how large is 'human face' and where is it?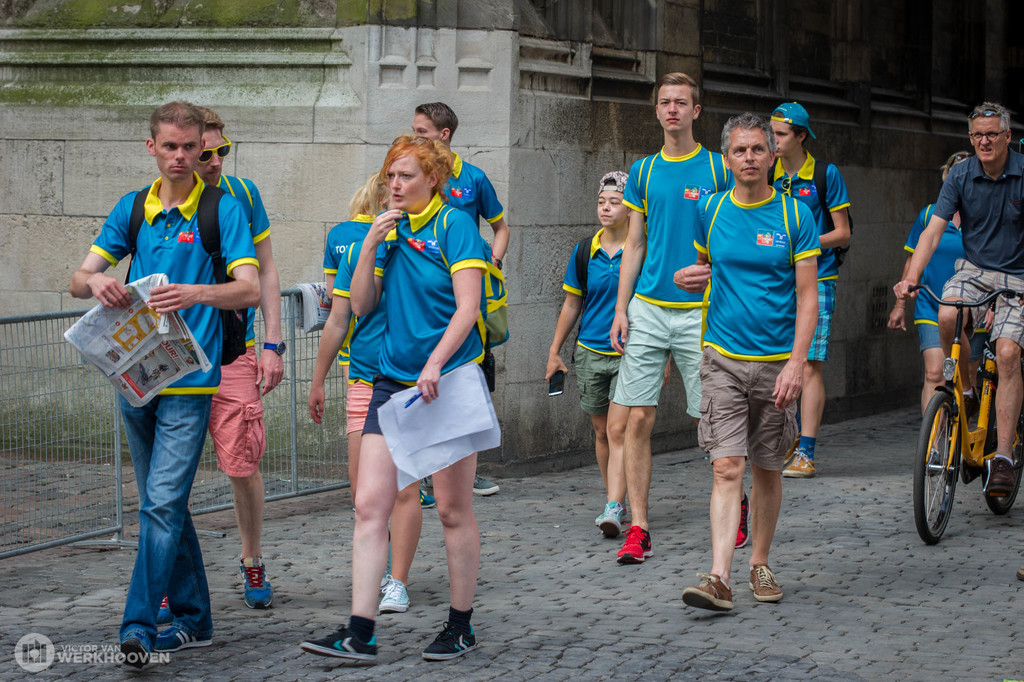
Bounding box: detection(730, 129, 771, 184).
